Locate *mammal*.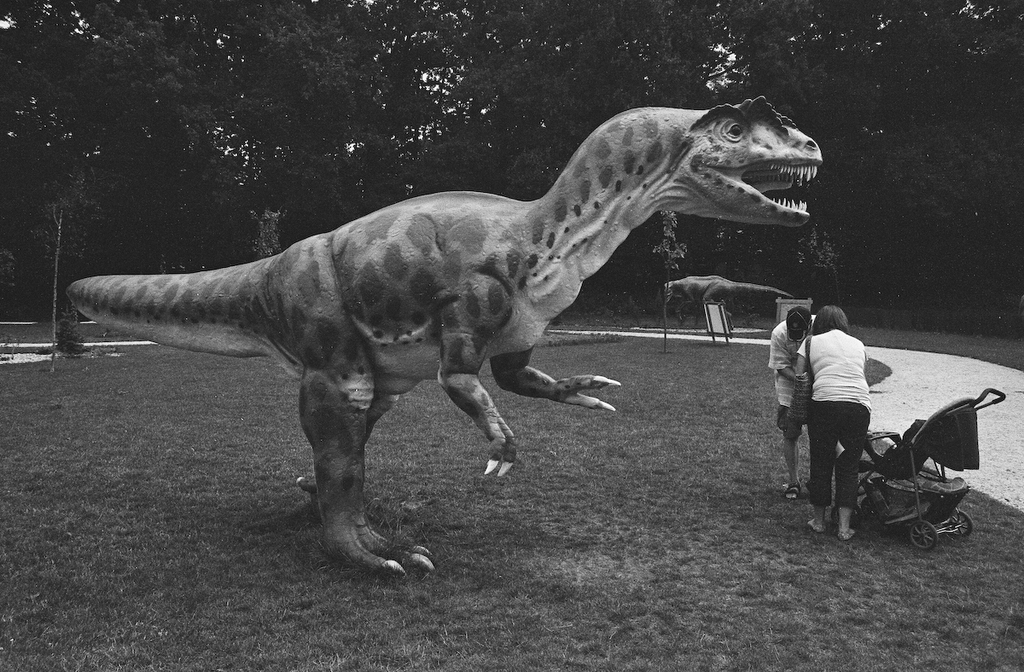
Bounding box: box=[786, 304, 893, 534].
